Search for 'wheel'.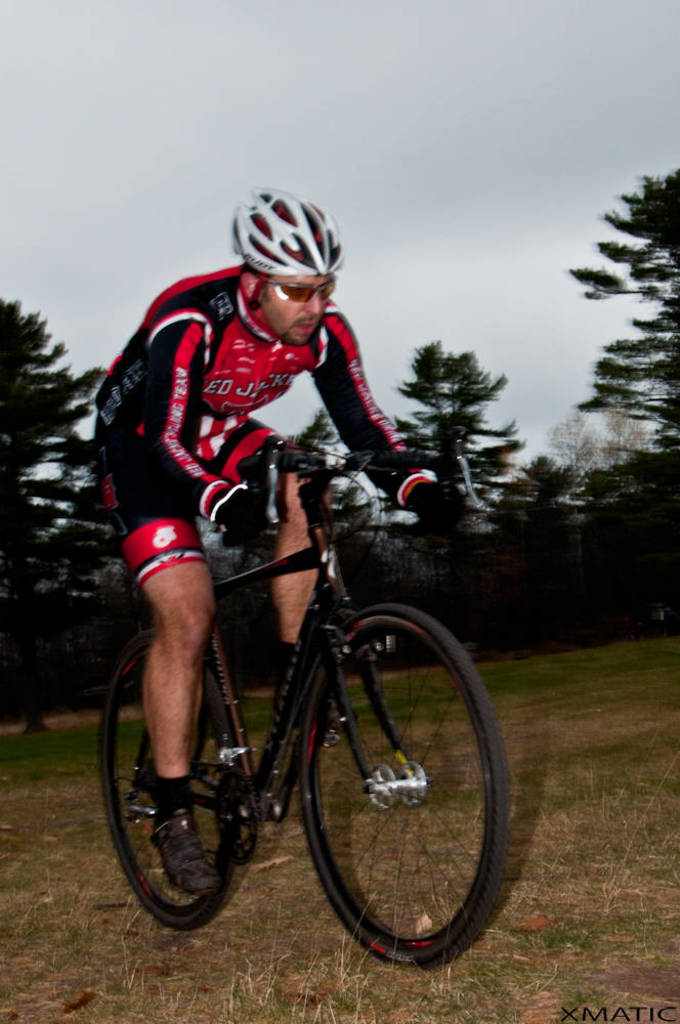
Found at 300/602/510/975.
